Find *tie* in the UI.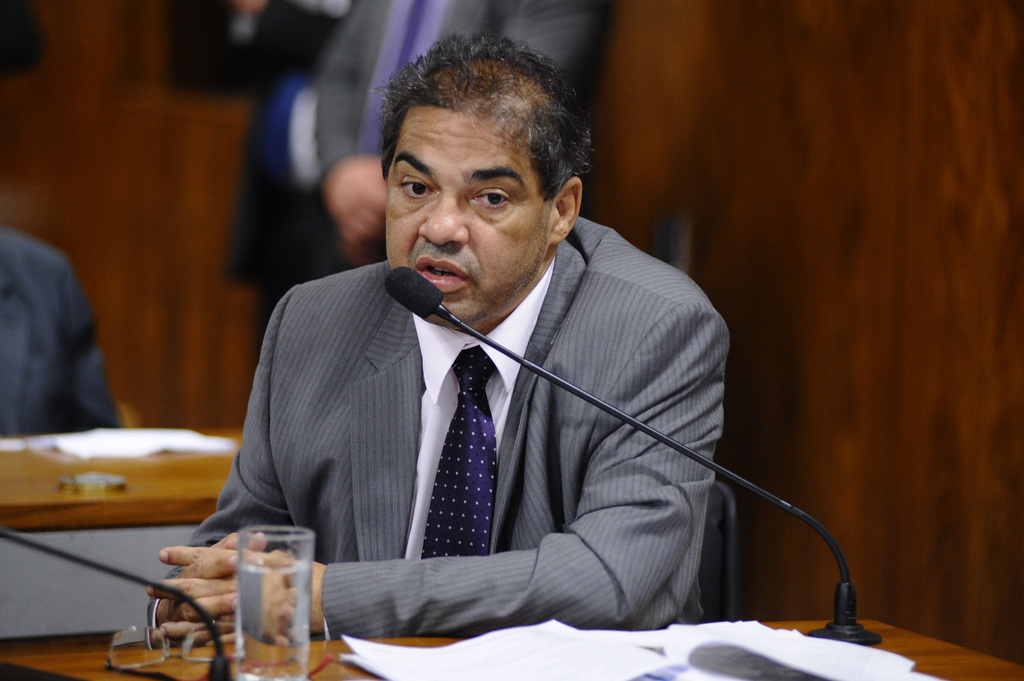
UI element at {"left": 416, "top": 342, "right": 499, "bottom": 563}.
